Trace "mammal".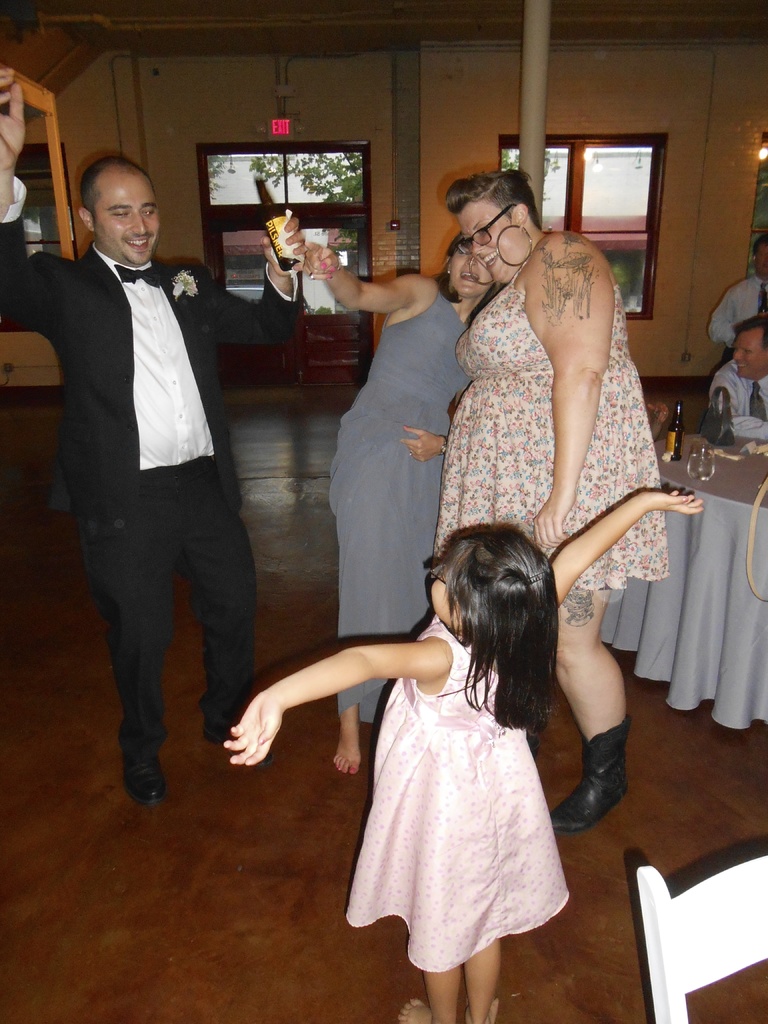
Traced to locate(22, 112, 264, 844).
